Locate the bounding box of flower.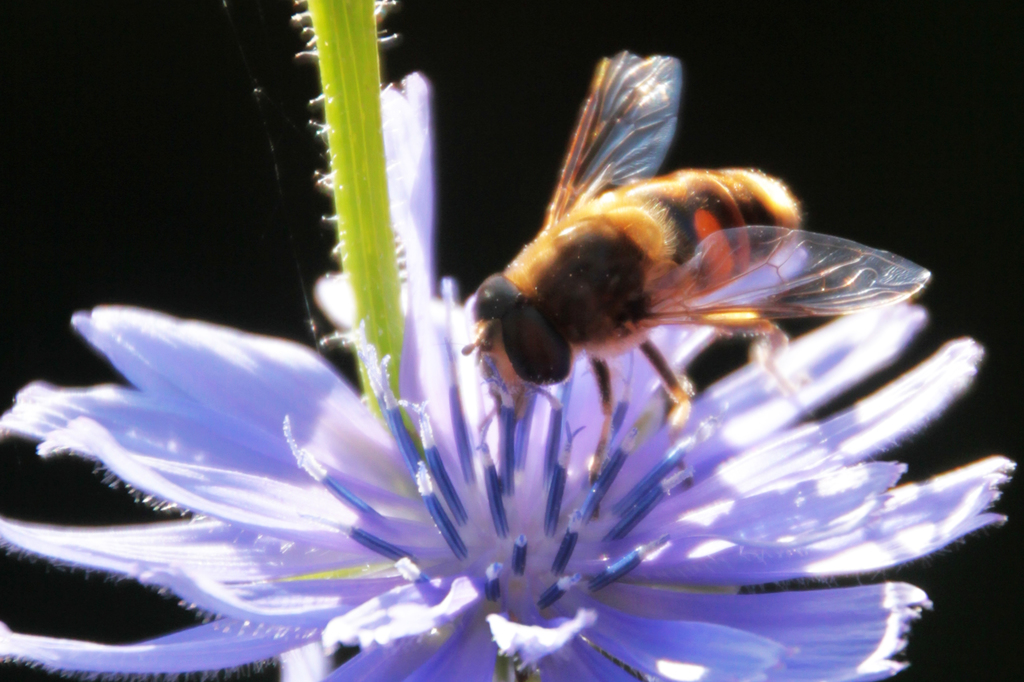
Bounding box: [left=0, top=68, right=1004, bottom=656].
